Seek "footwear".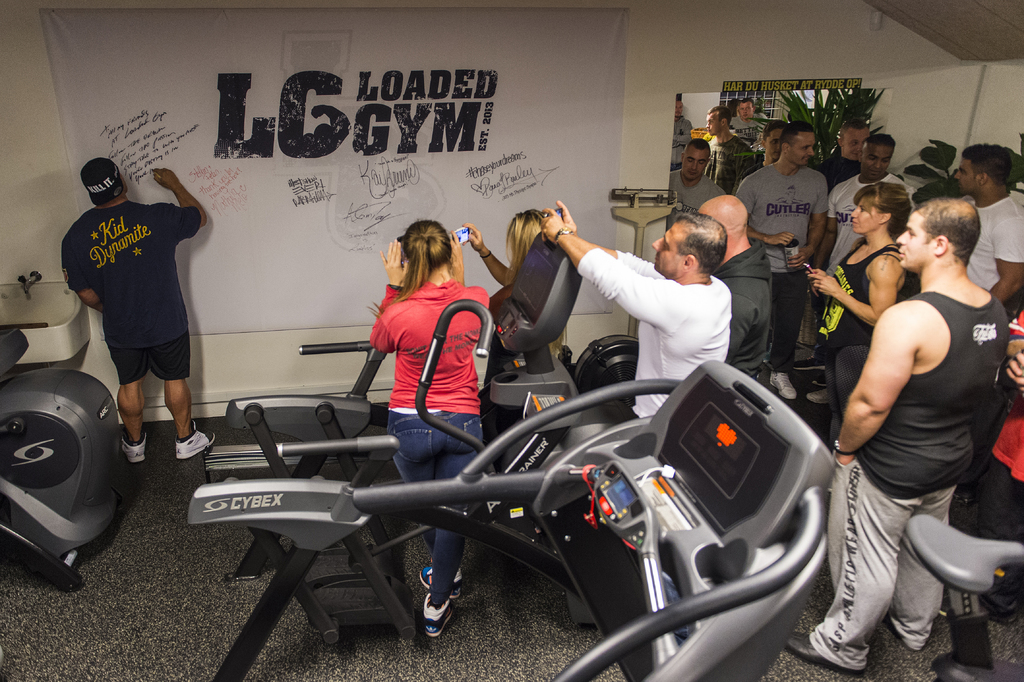
<box>976,587,1020,626</box>.
